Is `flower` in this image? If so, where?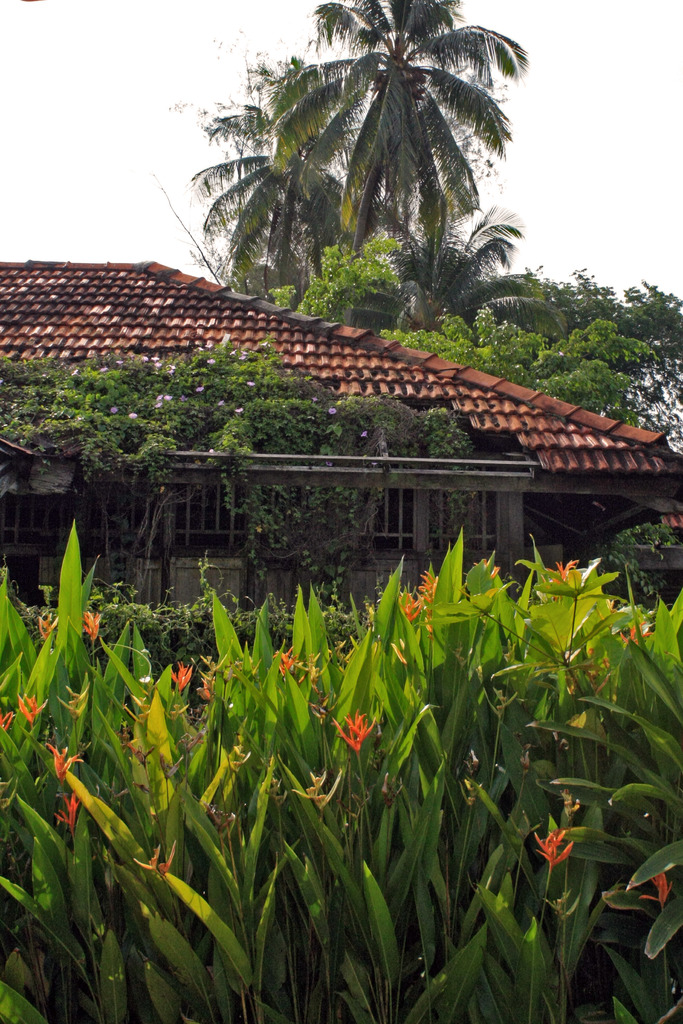
Yes, at <box>45,739,86,778</box>.
